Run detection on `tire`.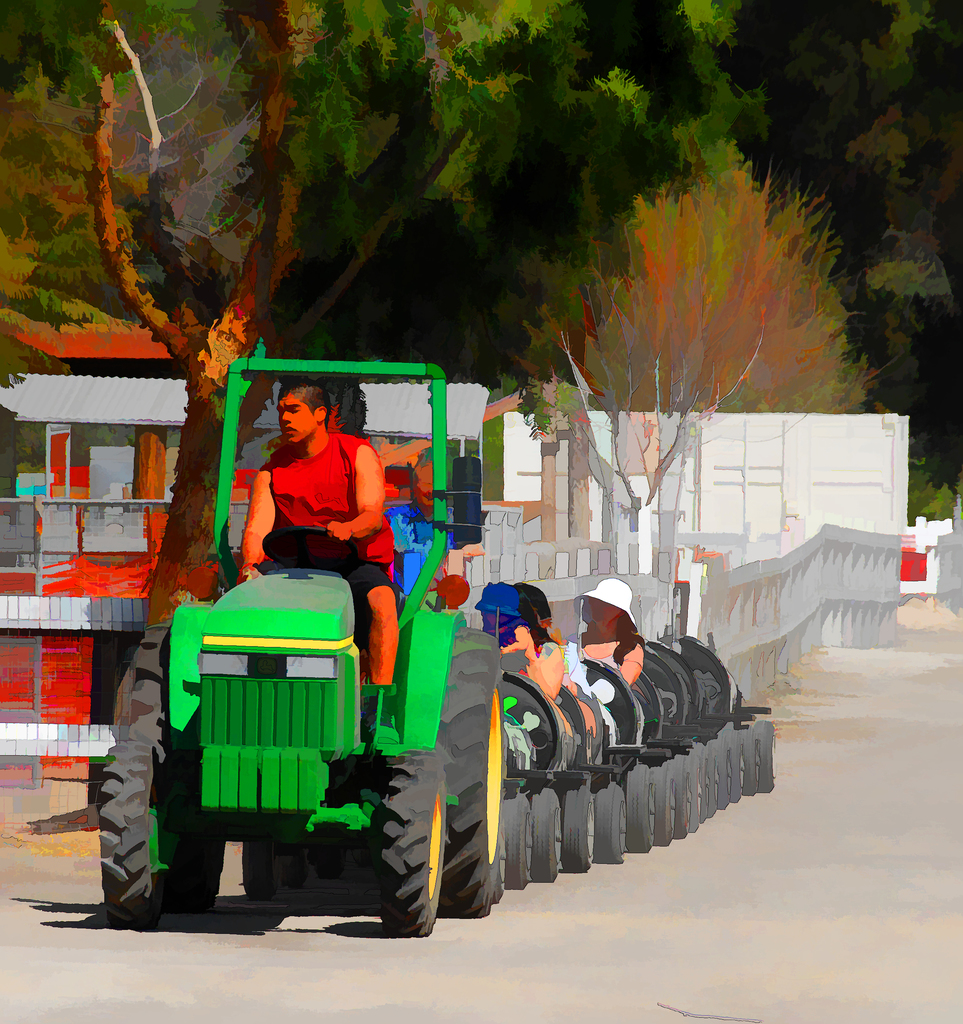
Result: box=[305, 844, 339, 877].
